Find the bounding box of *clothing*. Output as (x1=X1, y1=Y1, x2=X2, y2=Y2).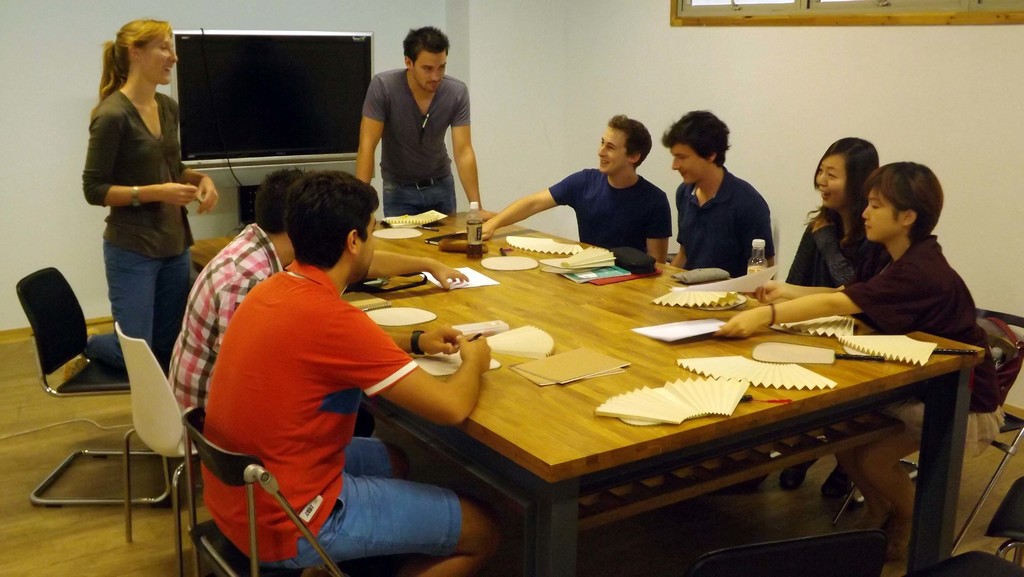
(x1=356, y1=62, x2=467, y2=218).
